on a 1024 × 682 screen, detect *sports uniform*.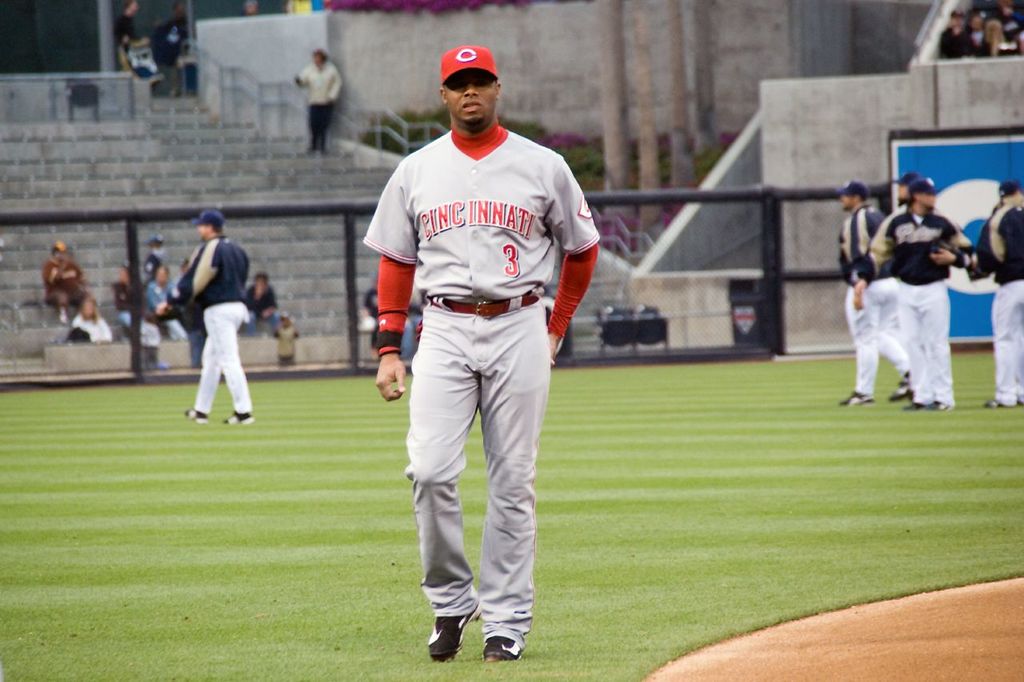
box(838, 180, 906, 396).
